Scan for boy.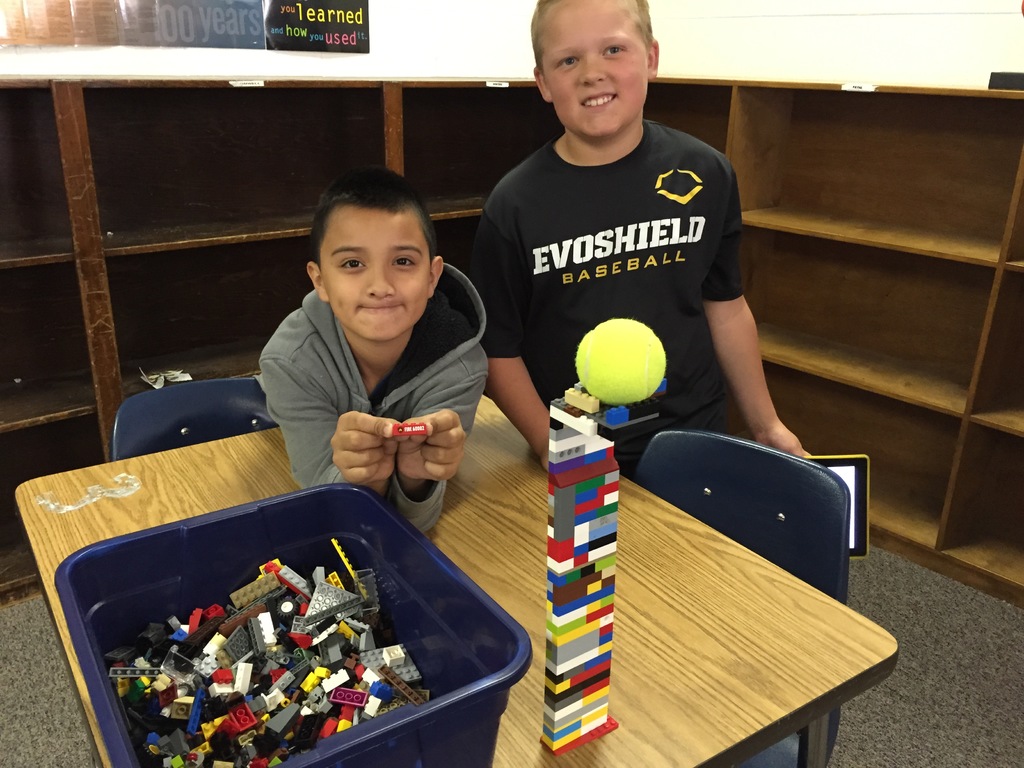
Scan result: box=[471, 0, 854, 593].
